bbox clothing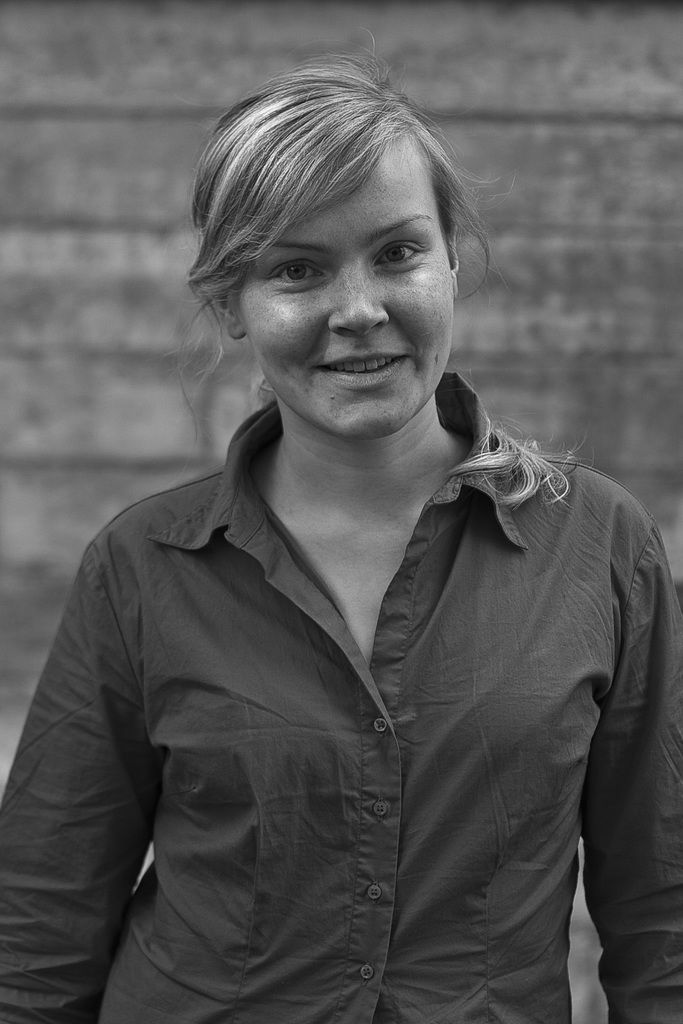
locate(19, 228, 682, 1023)
